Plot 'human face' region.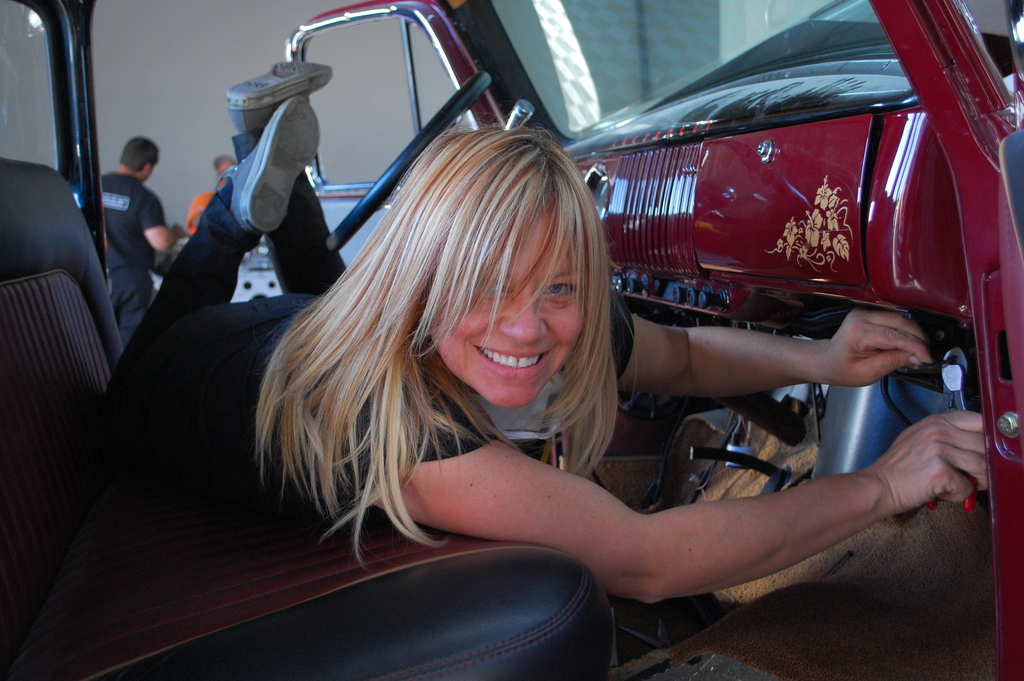
Plotted at BBox(430, 202, 585, 411).
